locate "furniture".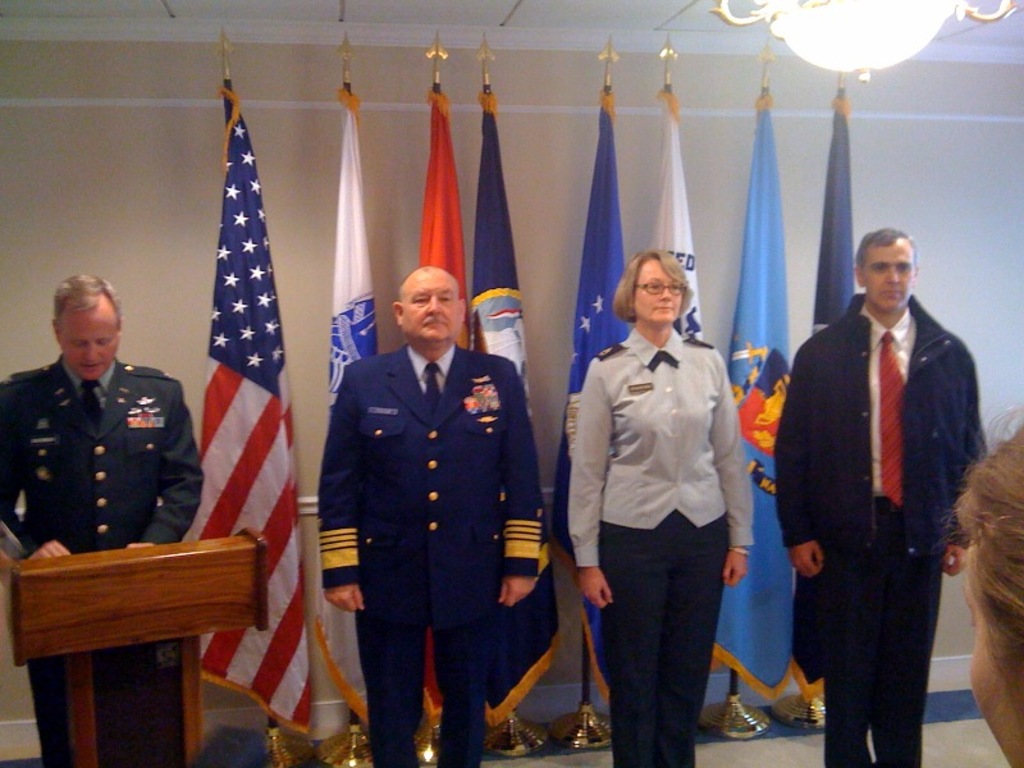
Bounding box: (left=0, top=526, right=269, bottom=767).
